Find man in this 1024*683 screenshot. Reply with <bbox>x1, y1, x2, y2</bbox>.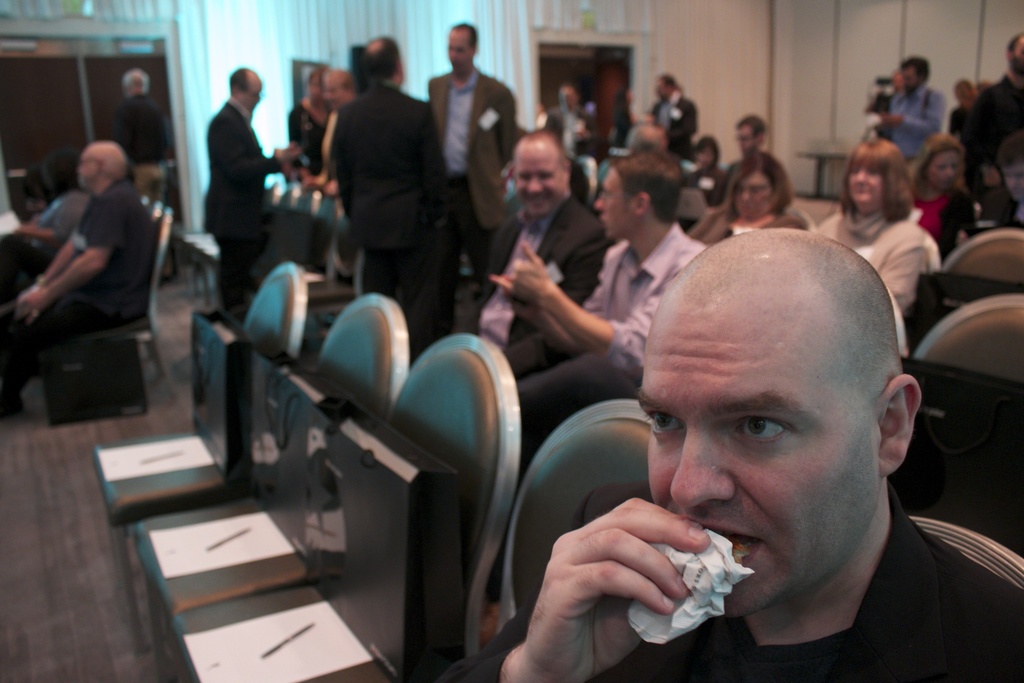
<bbox>303, 67, 357, 193</bbox>.
